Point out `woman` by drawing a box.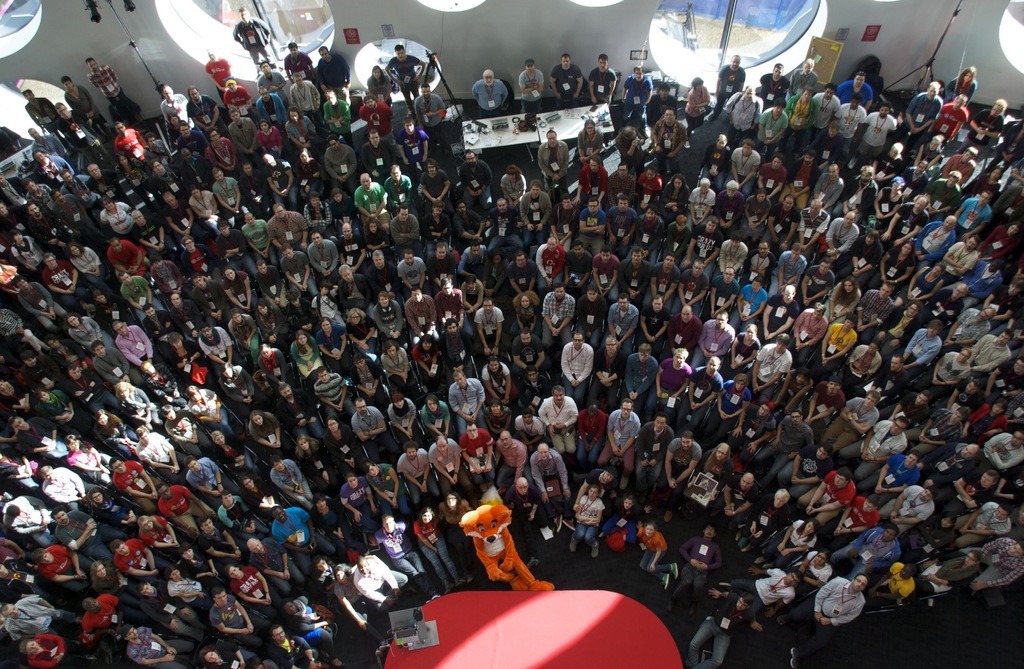
BBox(377, 336, 415, 404).
